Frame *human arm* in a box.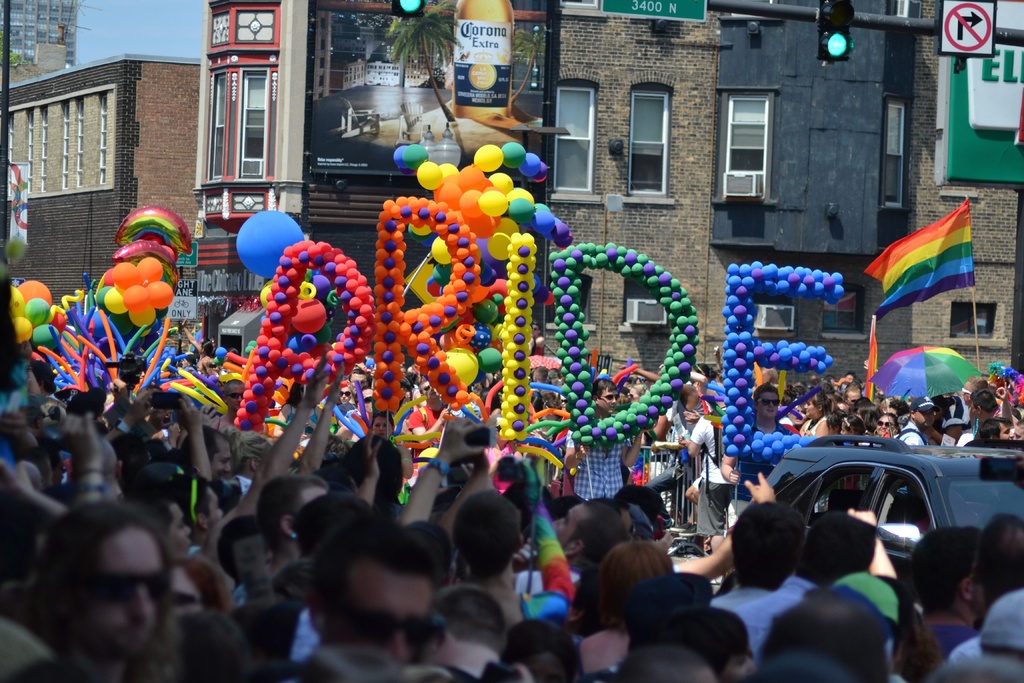
[180, 399, 216, 487].
